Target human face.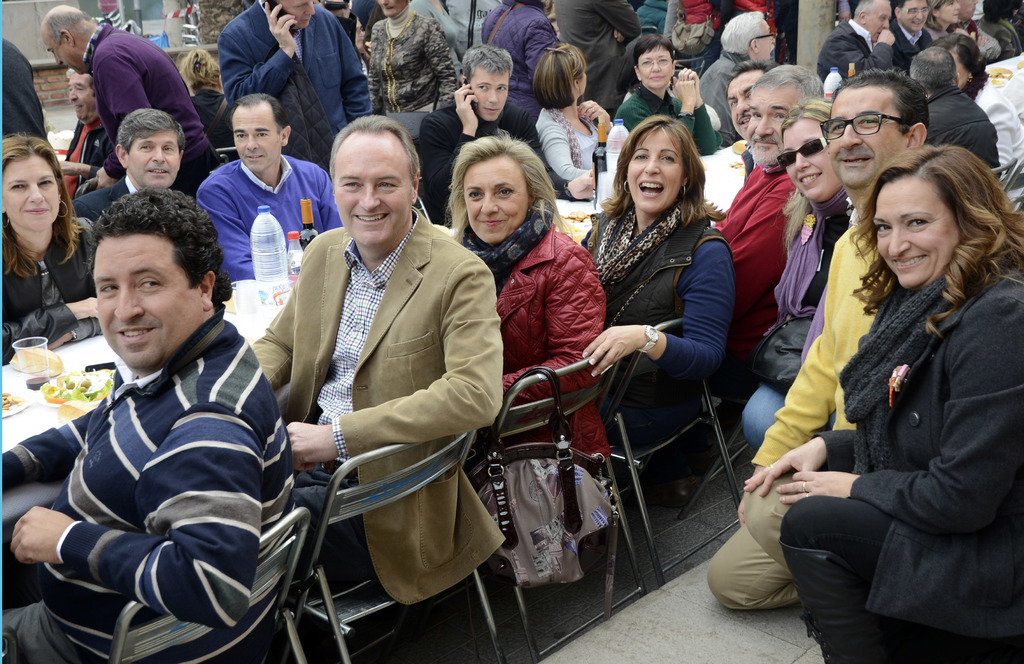
Target region: left=642, top=49, right=672, bottom=85.
